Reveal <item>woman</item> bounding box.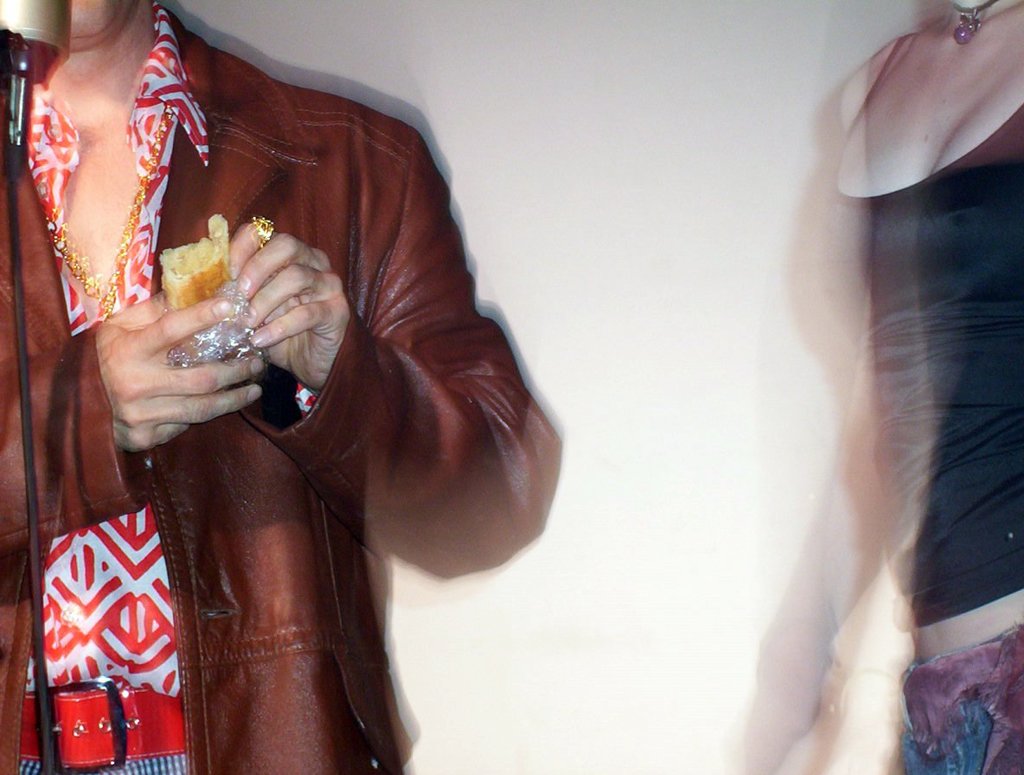
Revealed: (729,0,1023,774).
